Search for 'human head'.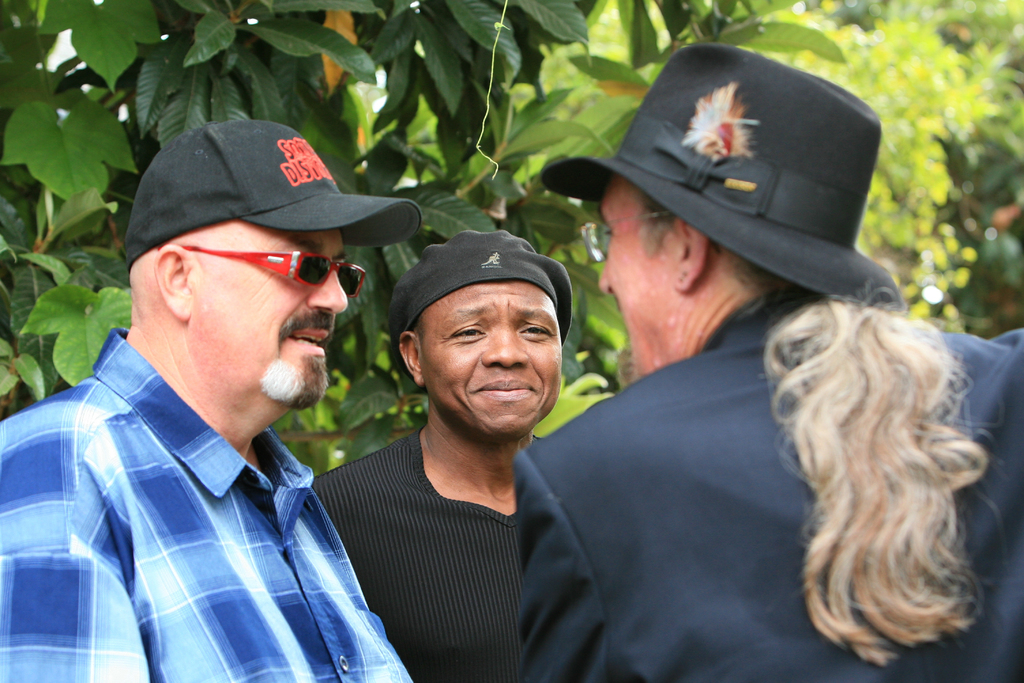
Found at [540, 44, 902, 382].
